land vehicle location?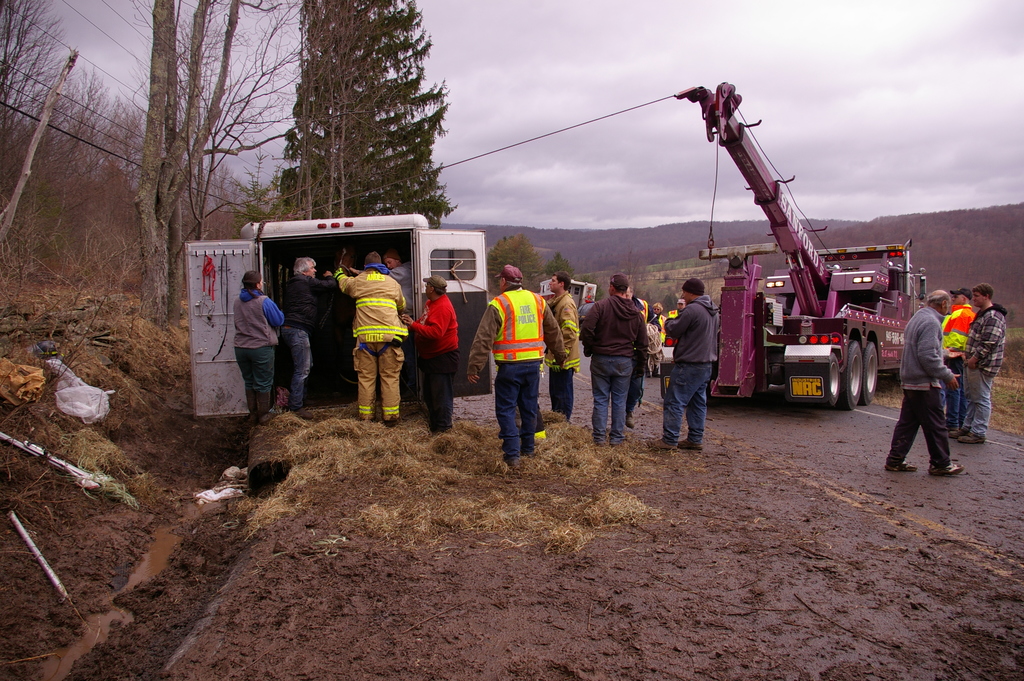
box=[575, 115, 938, 426]
